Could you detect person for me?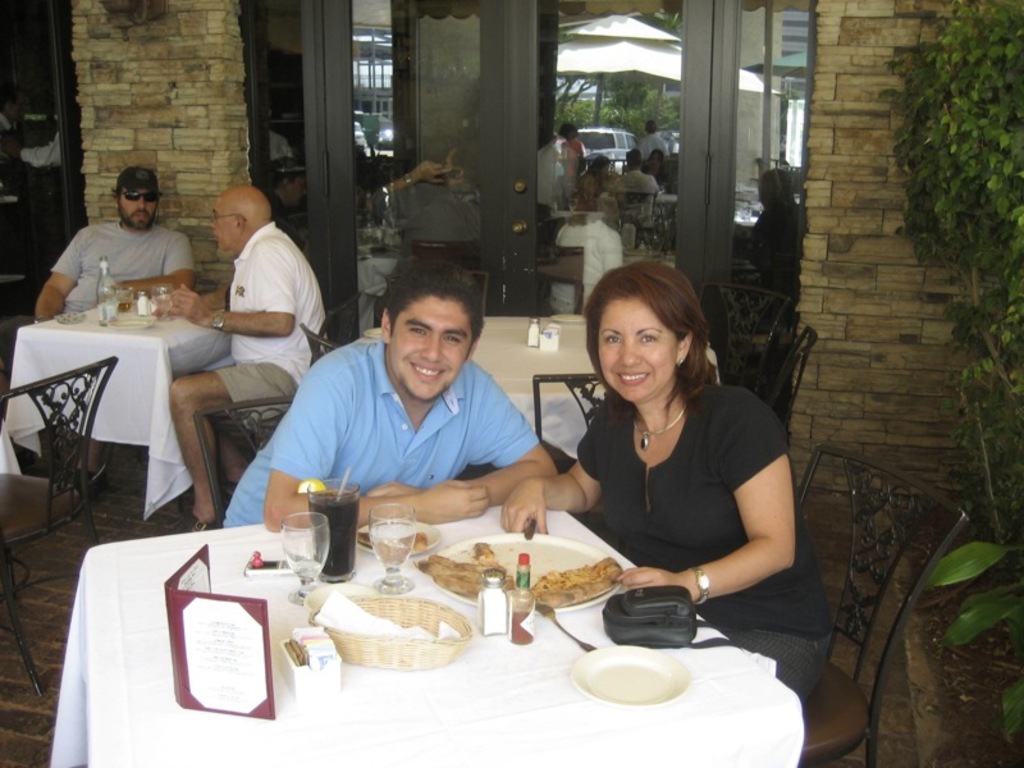
Detection result: (605, 147, 657, 228).
